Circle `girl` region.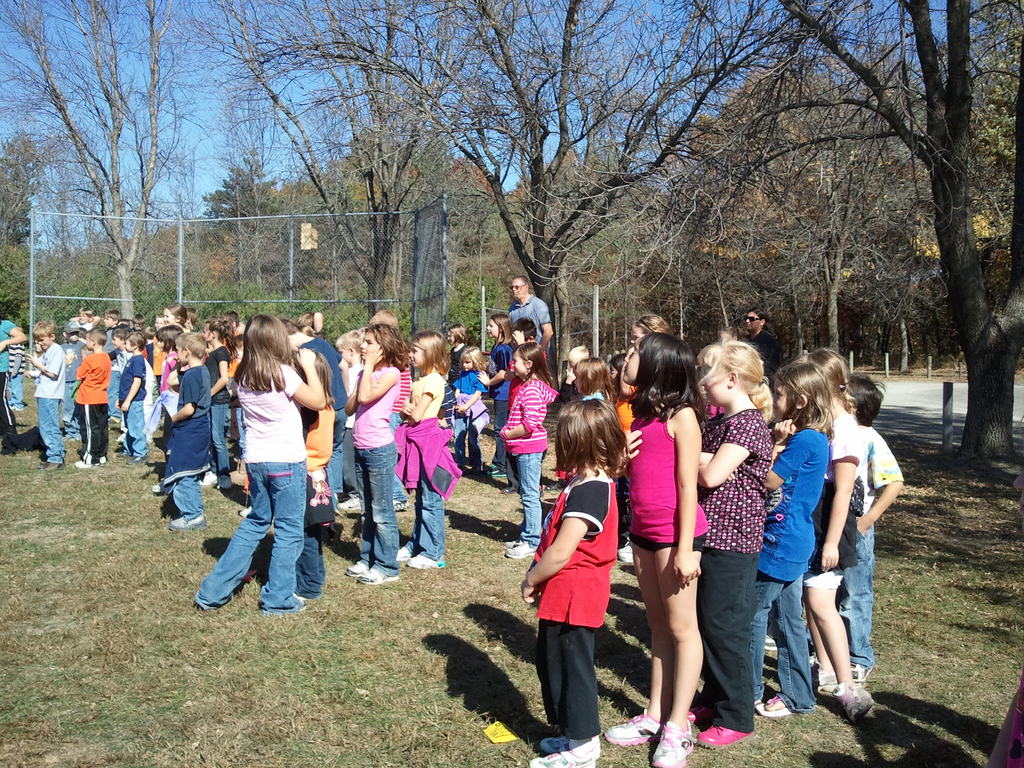
Region: 477,315,520,479.
